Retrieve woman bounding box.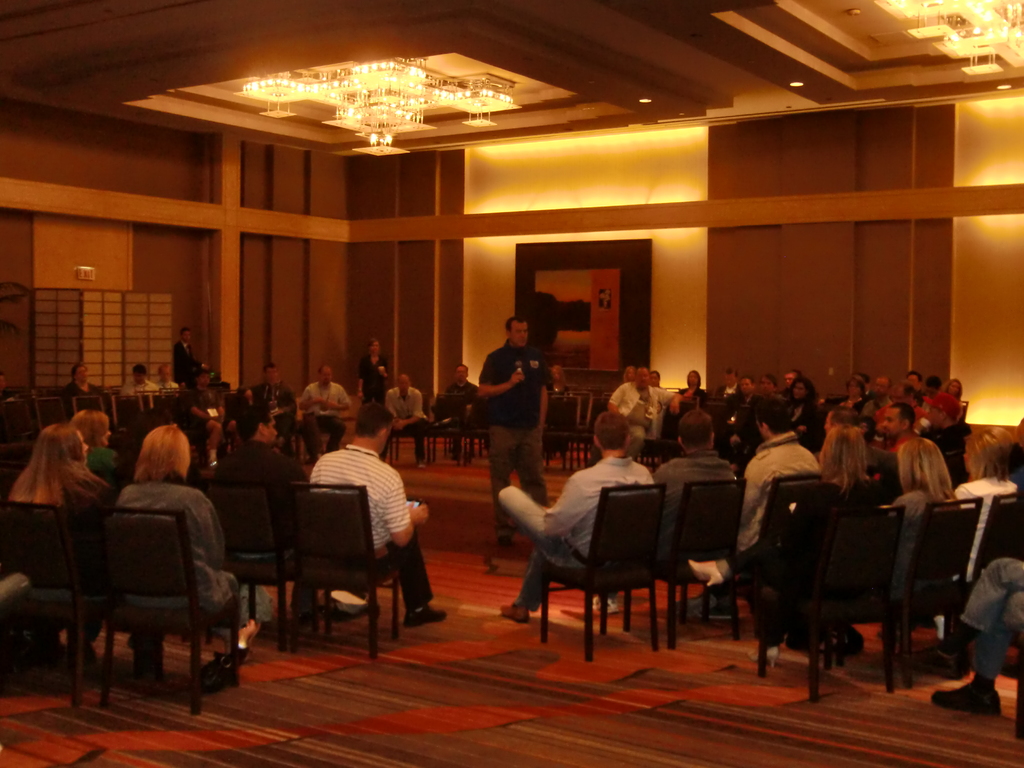
Bounding box: bbox(0, 423, 138, 669).
